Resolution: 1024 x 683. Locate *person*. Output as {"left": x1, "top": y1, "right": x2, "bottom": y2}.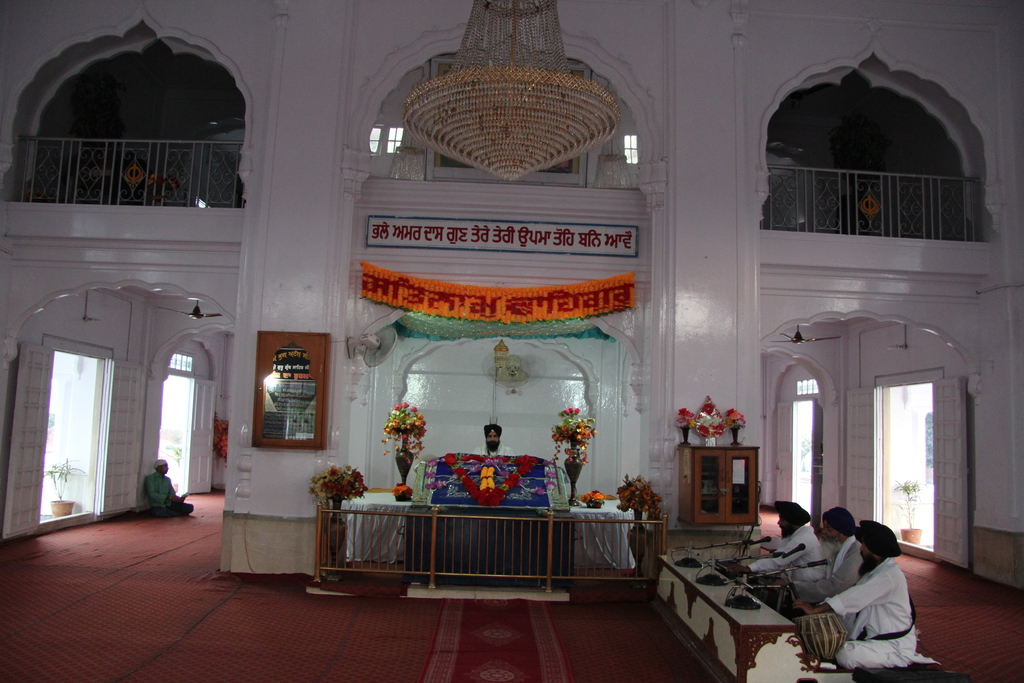
{"left": 763, "top": 509, "right": 858, "bottom": 599}.
